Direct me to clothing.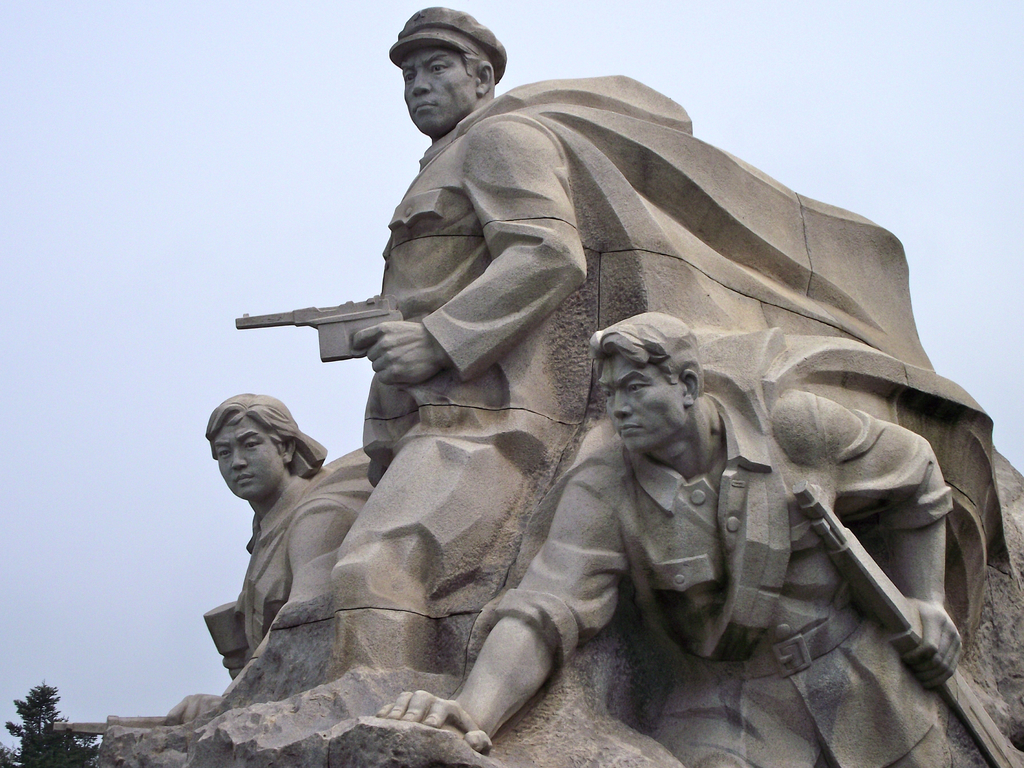
Direction: 235 442 370 654.
